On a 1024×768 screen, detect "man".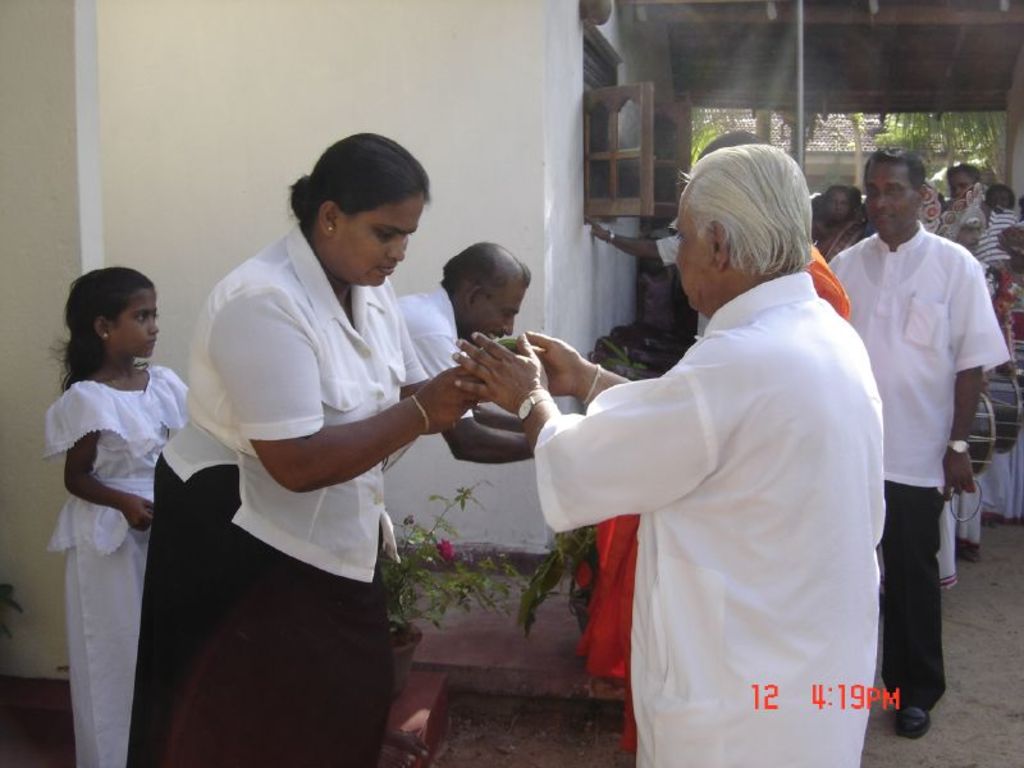
region(824, 140, 1011, 732).
